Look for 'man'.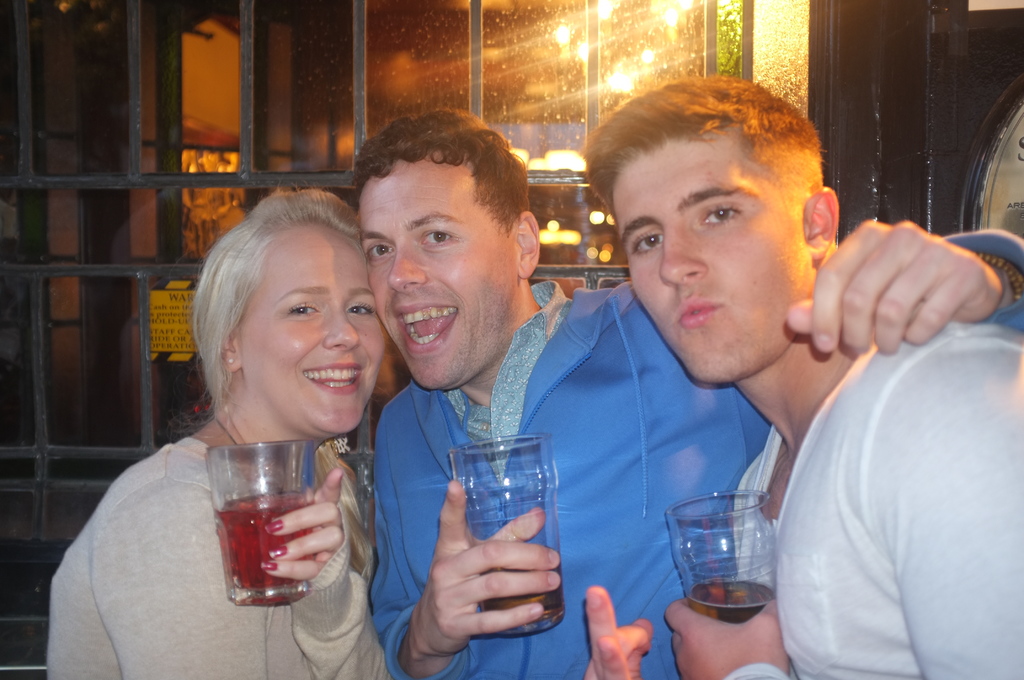
Found: (left=351, top=105, right=1023, bottom=679).
